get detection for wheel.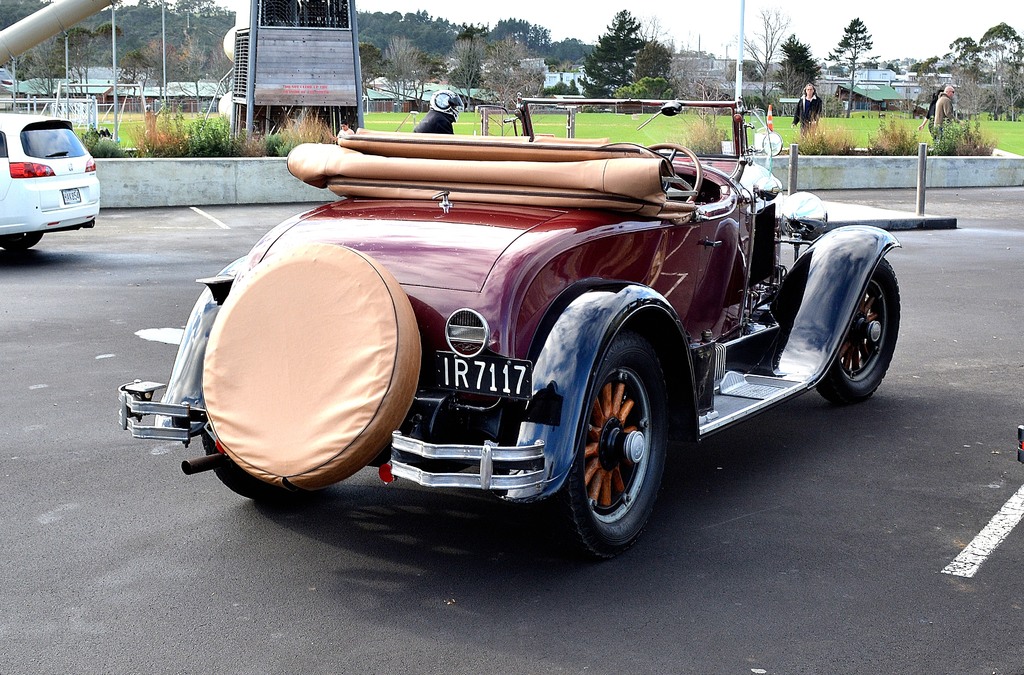
Detection: Rect(650, 140, 703, 206).
